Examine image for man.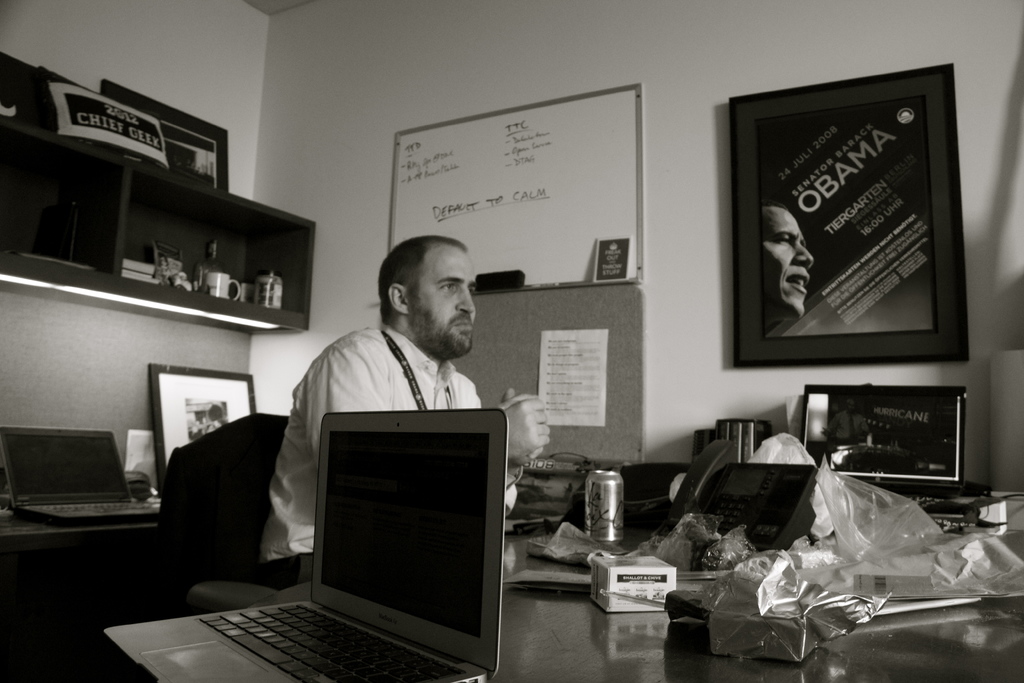
Examination result: select_region(240, 252, 541, 568).
